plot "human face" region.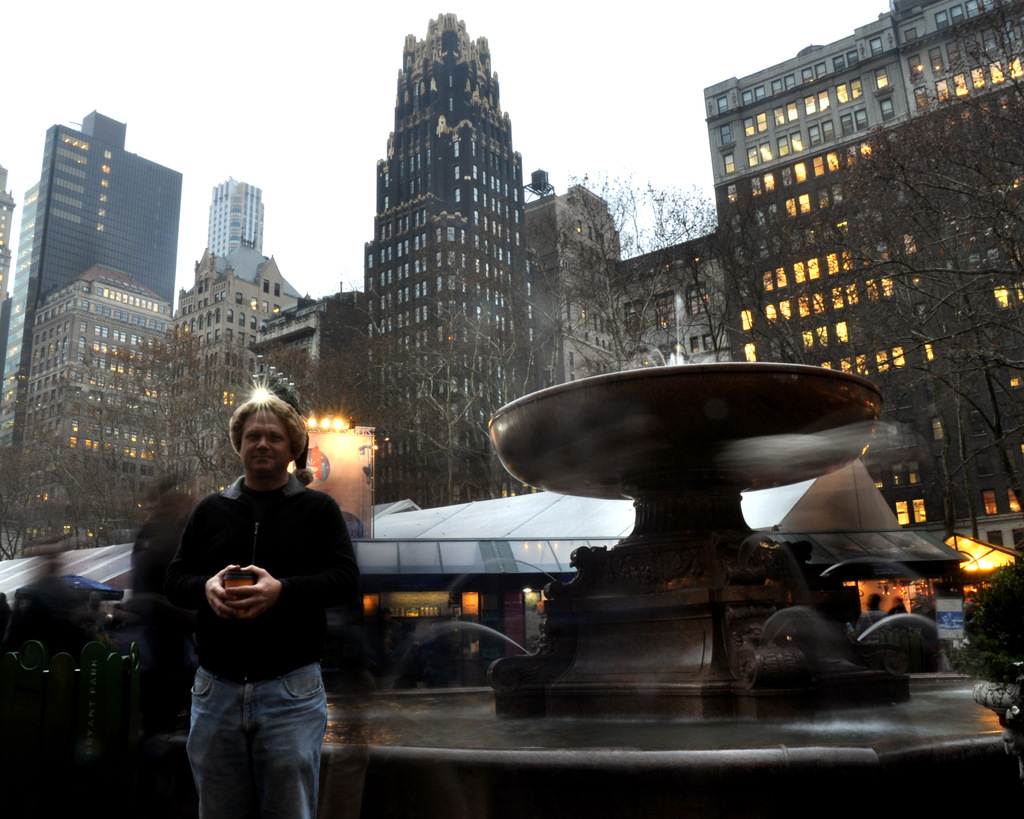
Plotted at 239 406 292 471.
